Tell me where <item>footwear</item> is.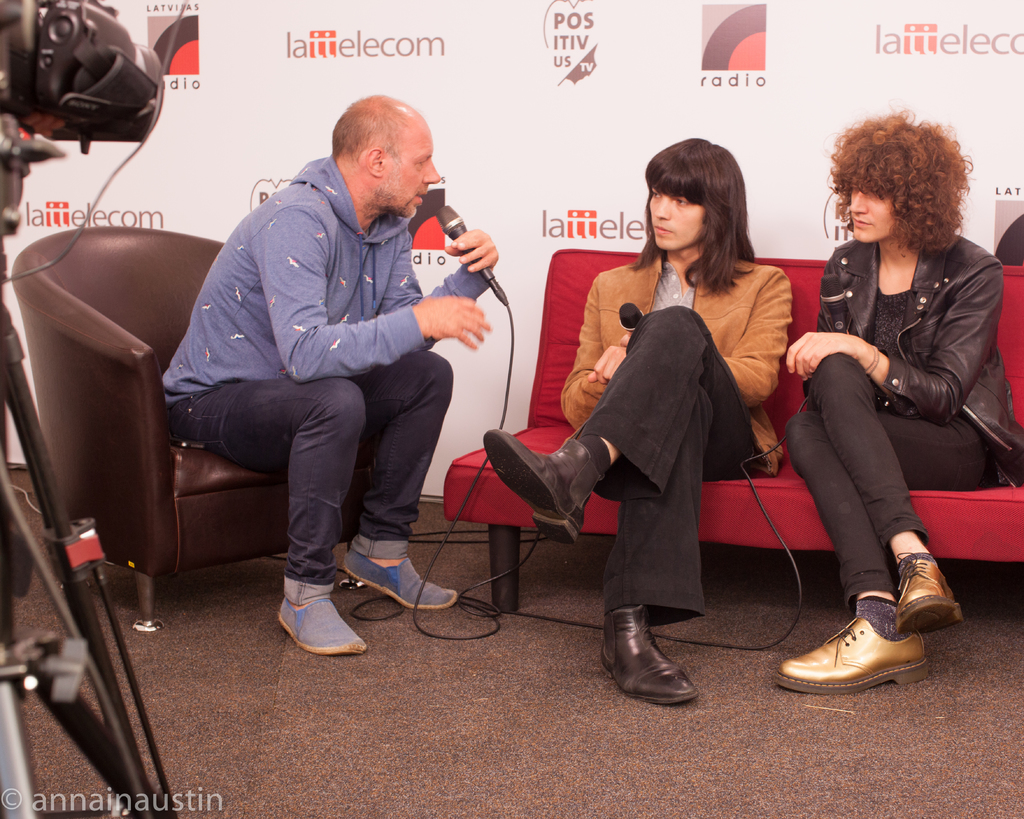
<item>footwear</item> is at BBox(601, 604, 701, 706).
